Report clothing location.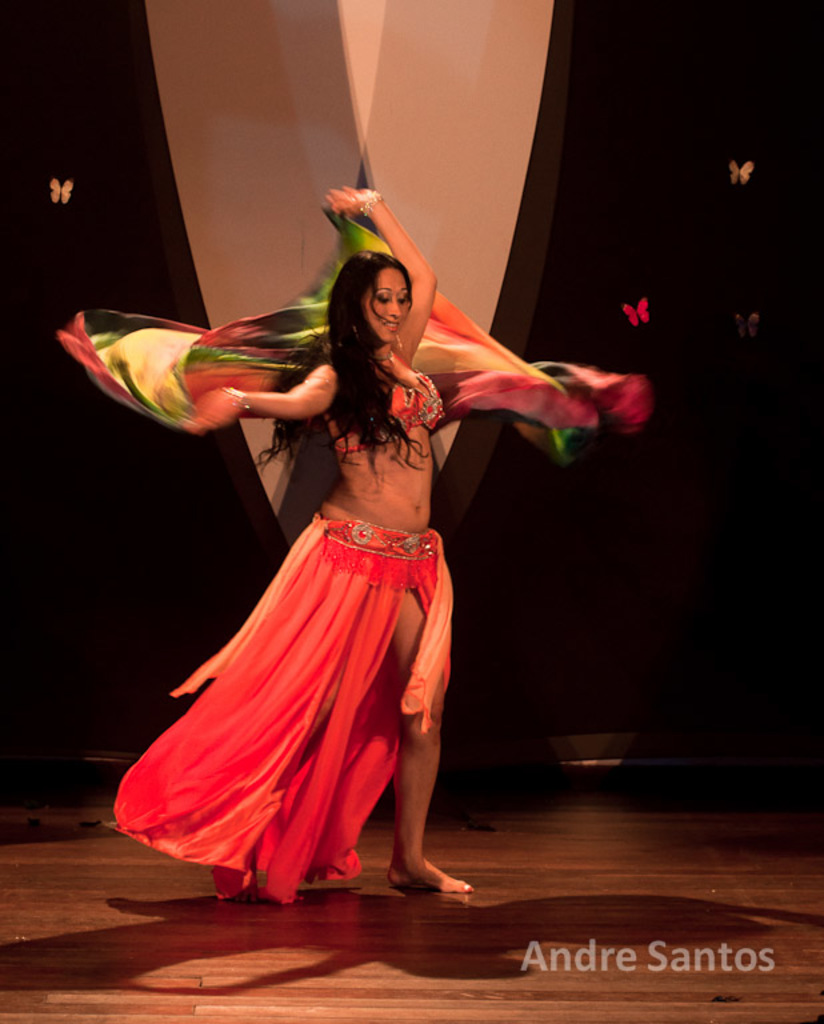
Report: bbox(104, 509, 453, 901).
